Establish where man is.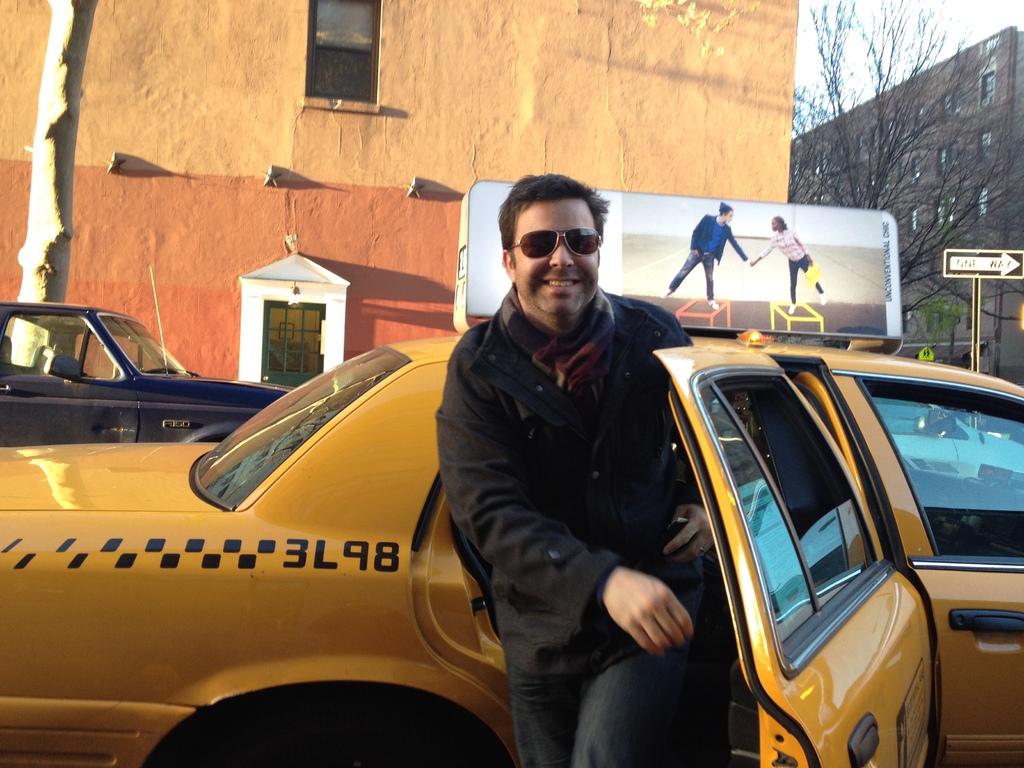
Established at (426,164,744,767).
